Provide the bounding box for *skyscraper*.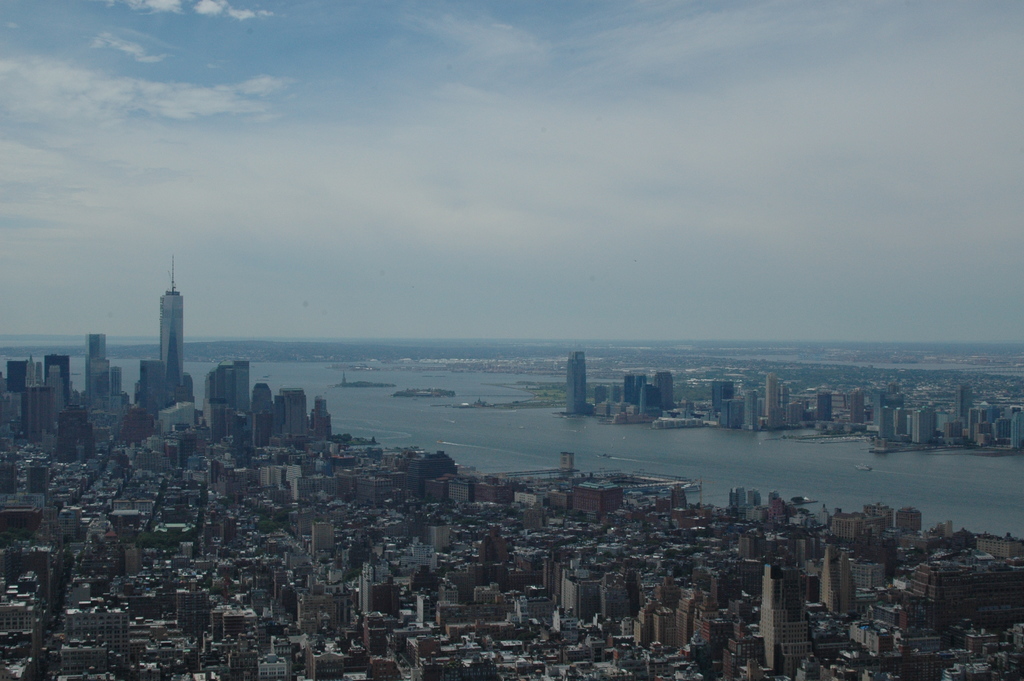
(x1=956, y1=385, x2=968, y2=434).
